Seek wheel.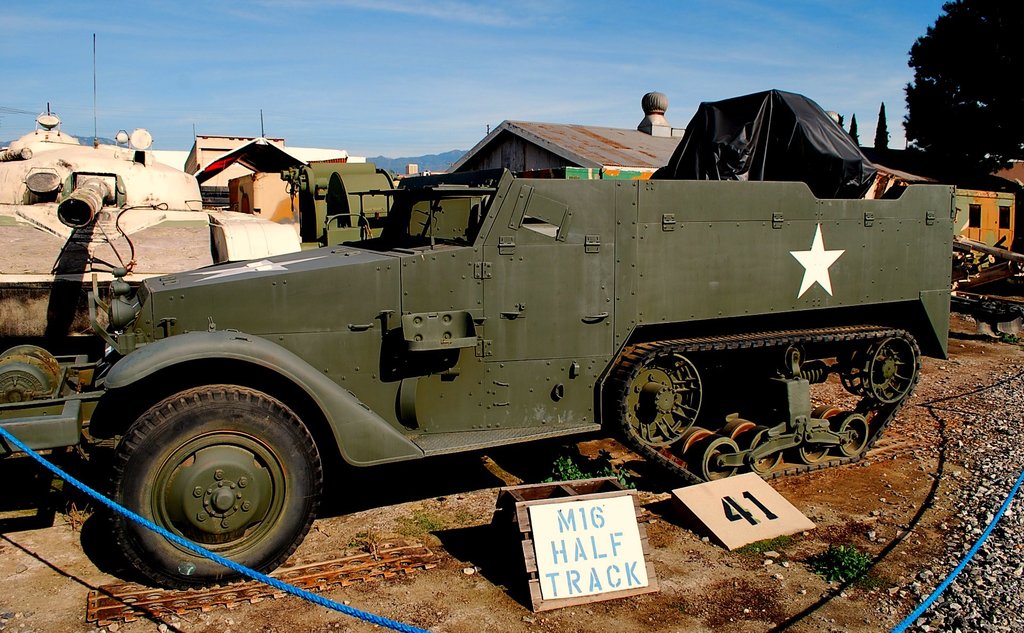
box=[808, 404, 842, 417].
